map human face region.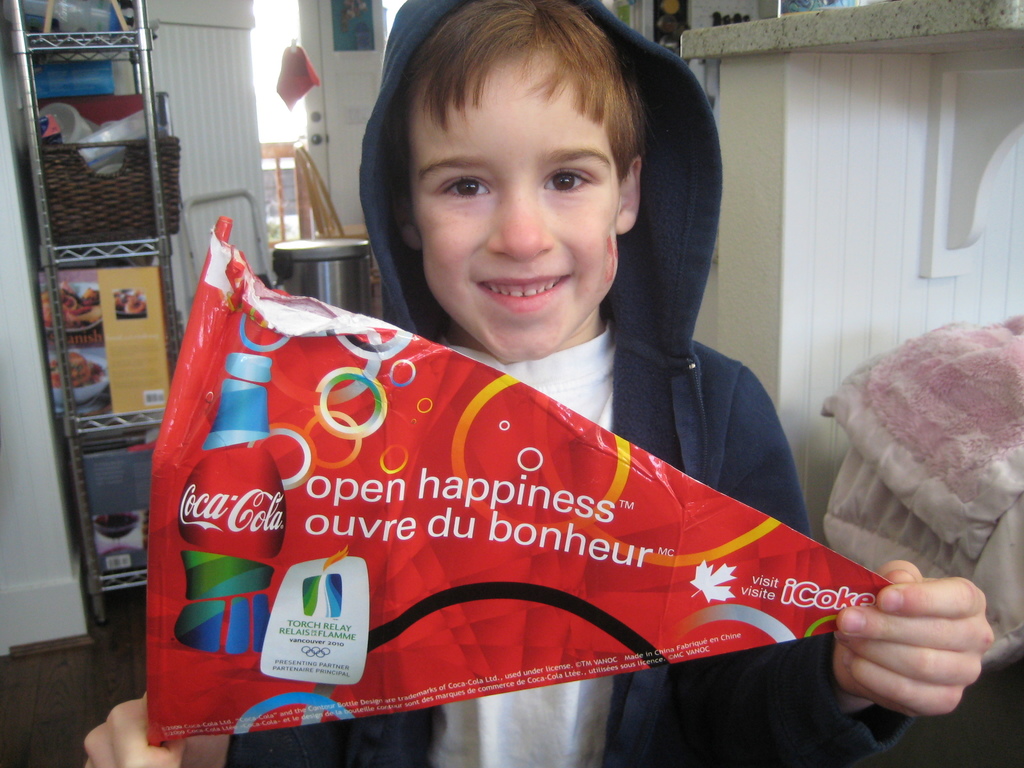
Mapped to left=426, top=58, right=618, bottom=359.
